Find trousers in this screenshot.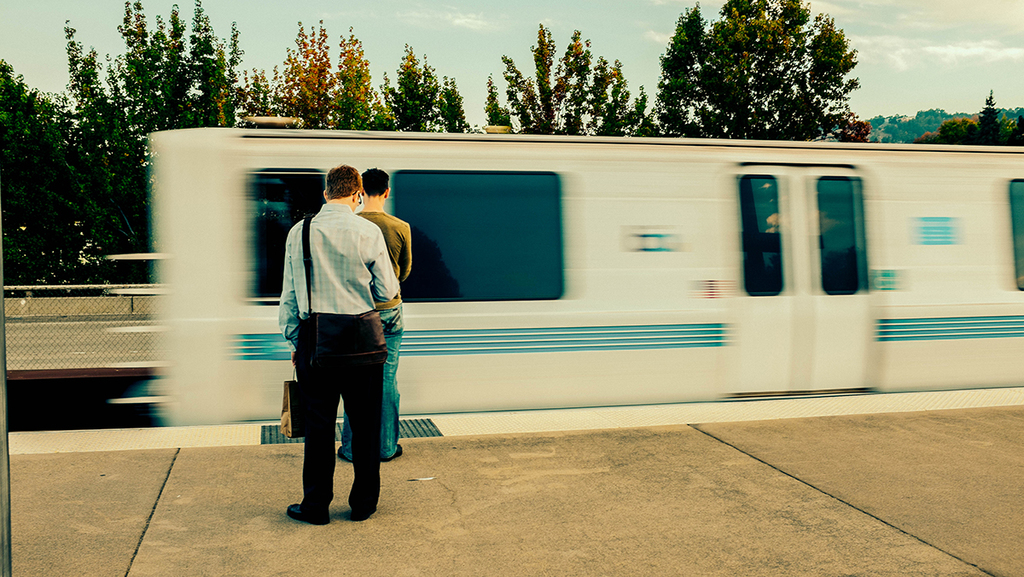
The bounding box for trousers is [294,316,387,511].
